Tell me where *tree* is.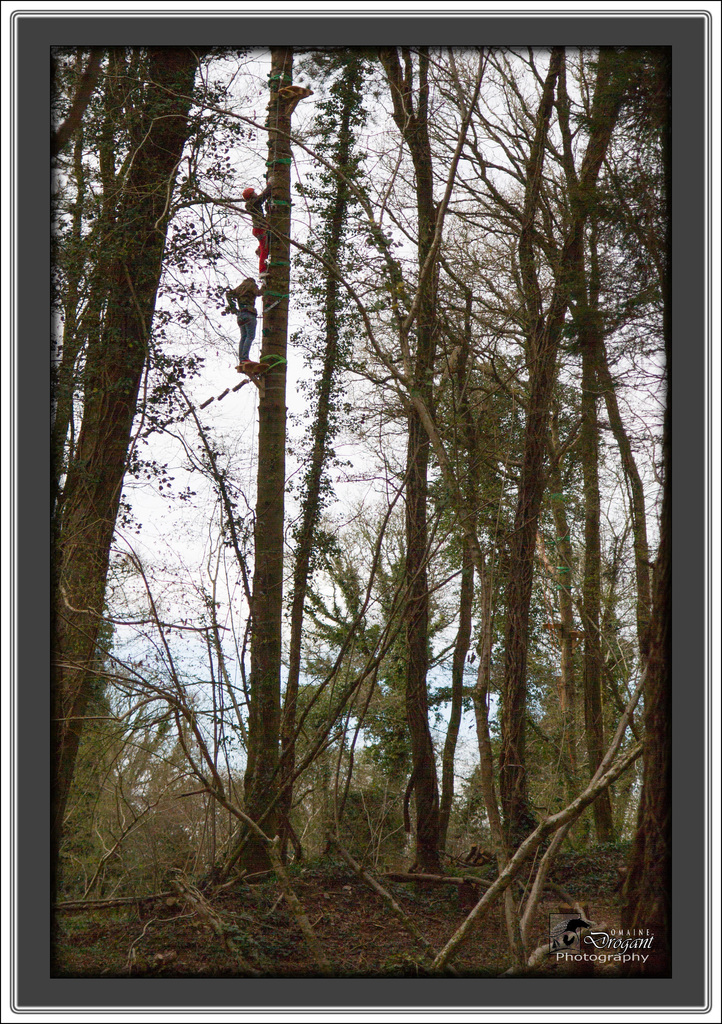
*tree* is at bbox=[471, 50, 649, 932].
